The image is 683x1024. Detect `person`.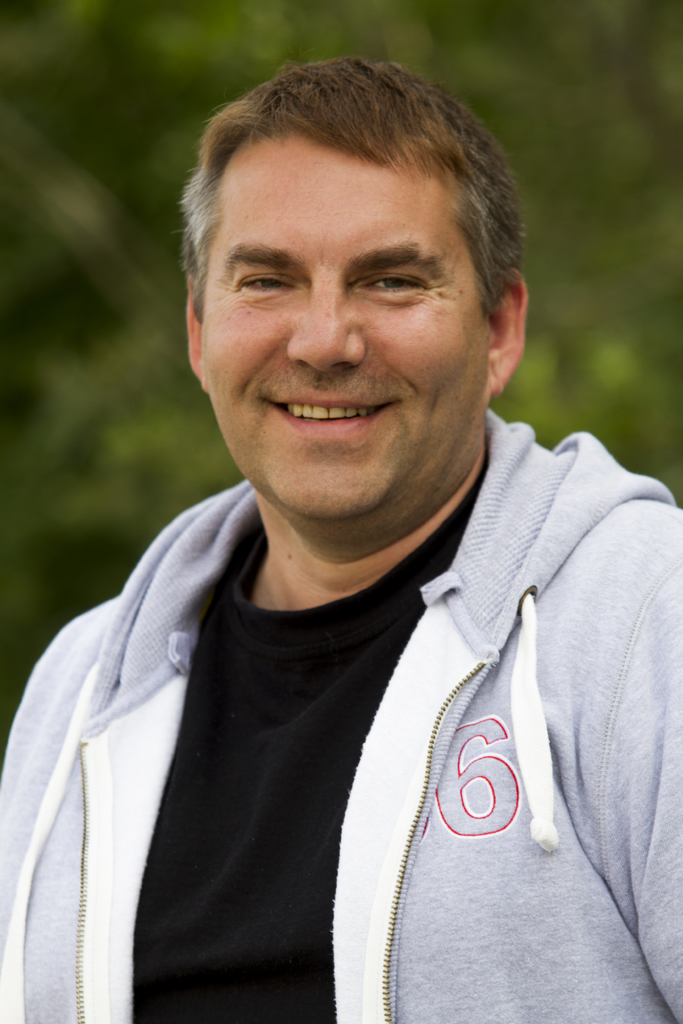
Detection: locate(29, 70, 678, 1001).
